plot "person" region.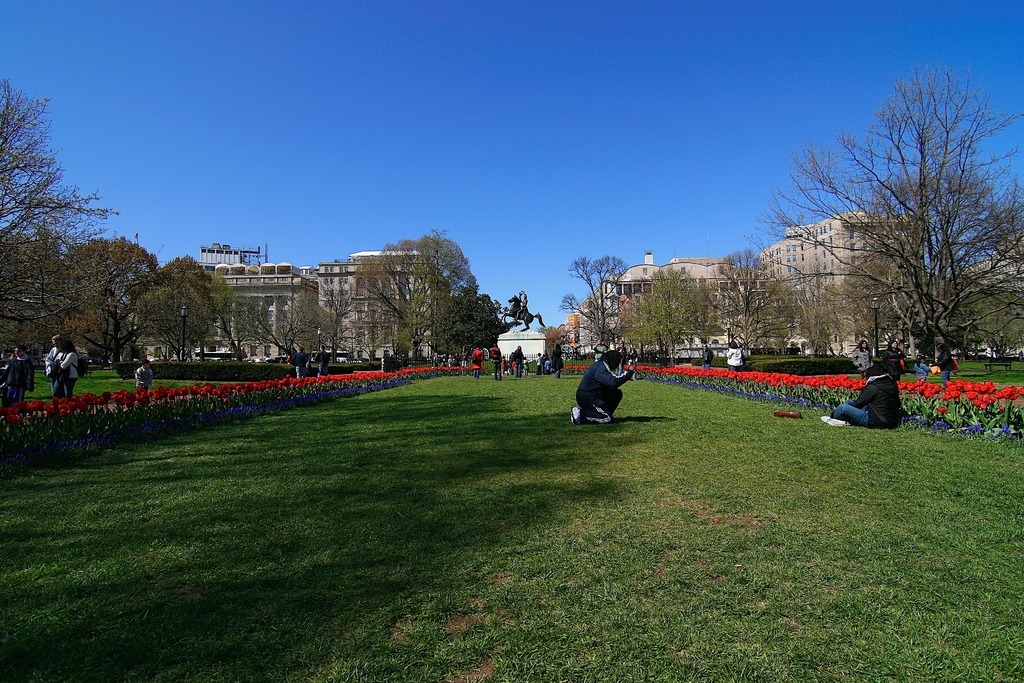
Plotted at bbox(522, 357, 533, 374).
